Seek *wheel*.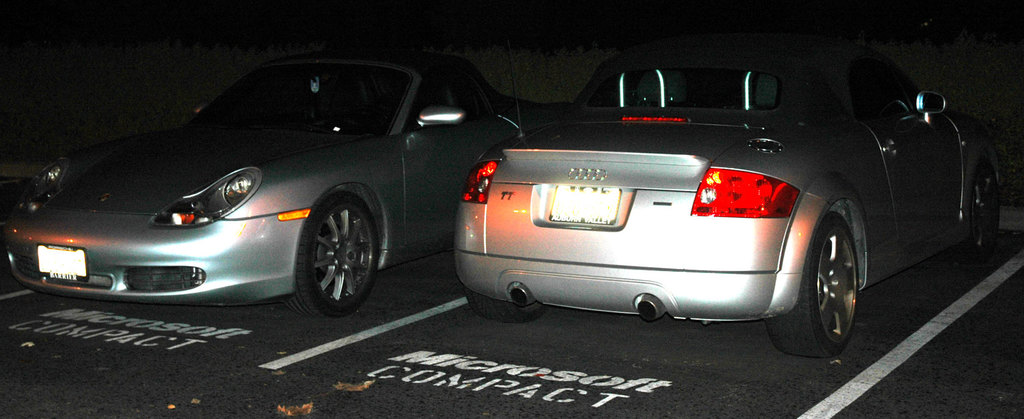
region(947, 160, 1001, 261).
